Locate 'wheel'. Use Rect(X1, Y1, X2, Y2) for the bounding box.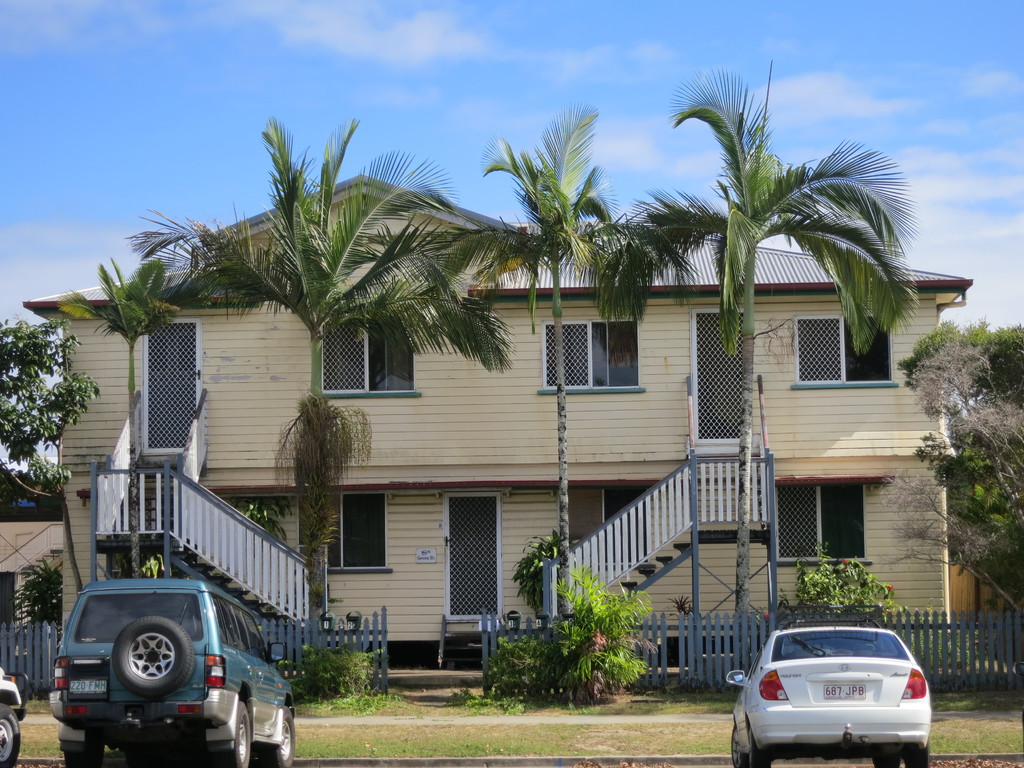
Rect(113, 613, 198, 699).
